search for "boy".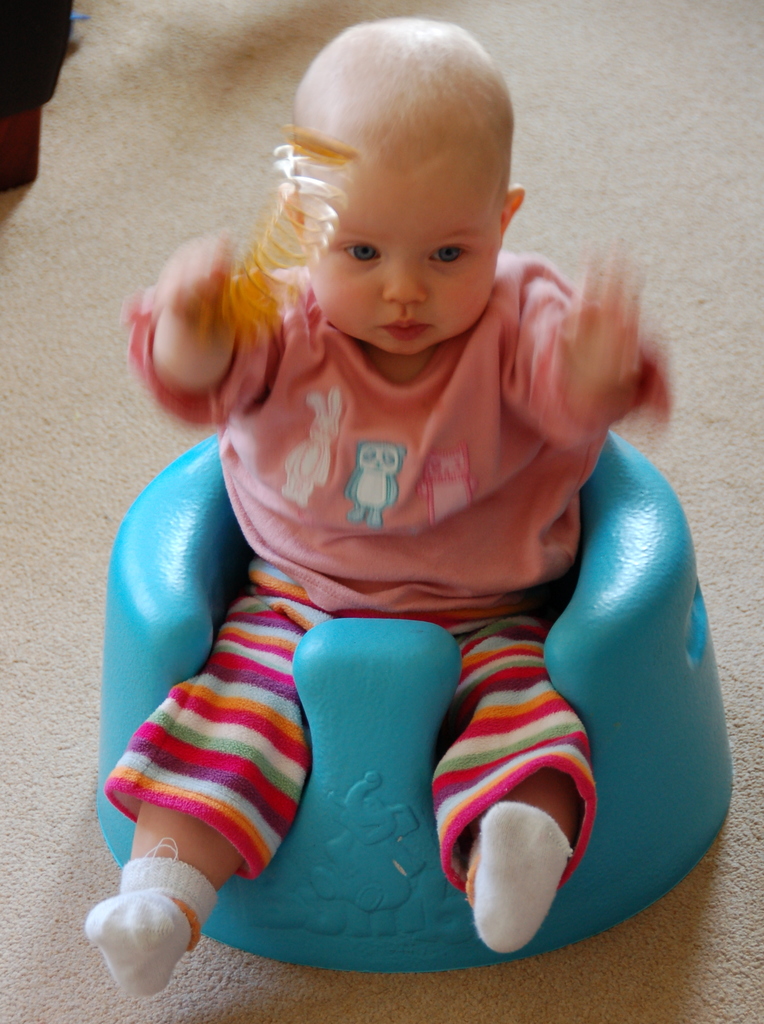
Found at [97,58,713,979].
